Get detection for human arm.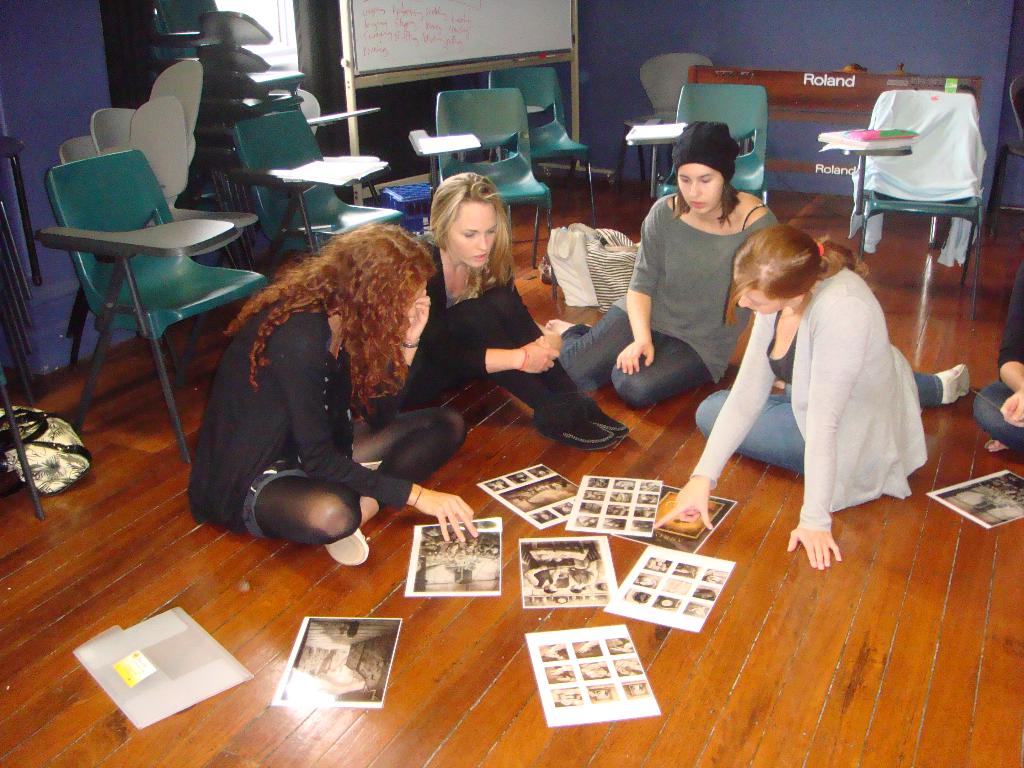
Detection: select_region(266, 321, 479, 542).
